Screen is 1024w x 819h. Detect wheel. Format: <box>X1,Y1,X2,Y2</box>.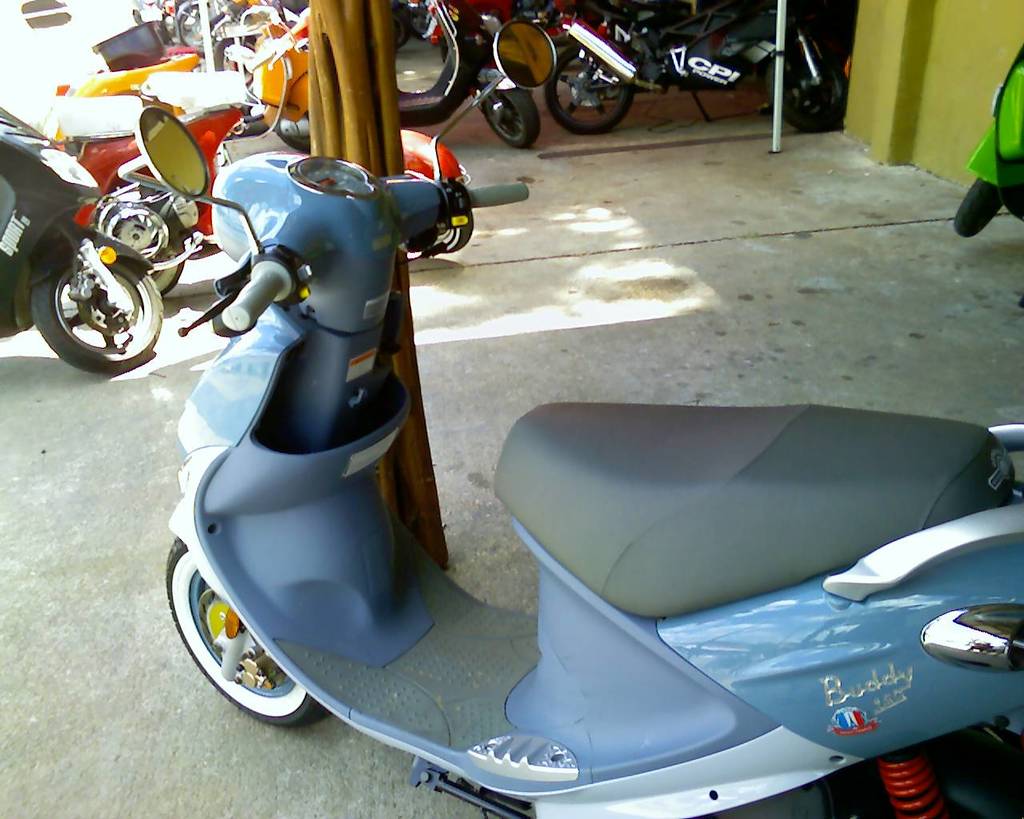
<box>765,45,857,134</box>.
